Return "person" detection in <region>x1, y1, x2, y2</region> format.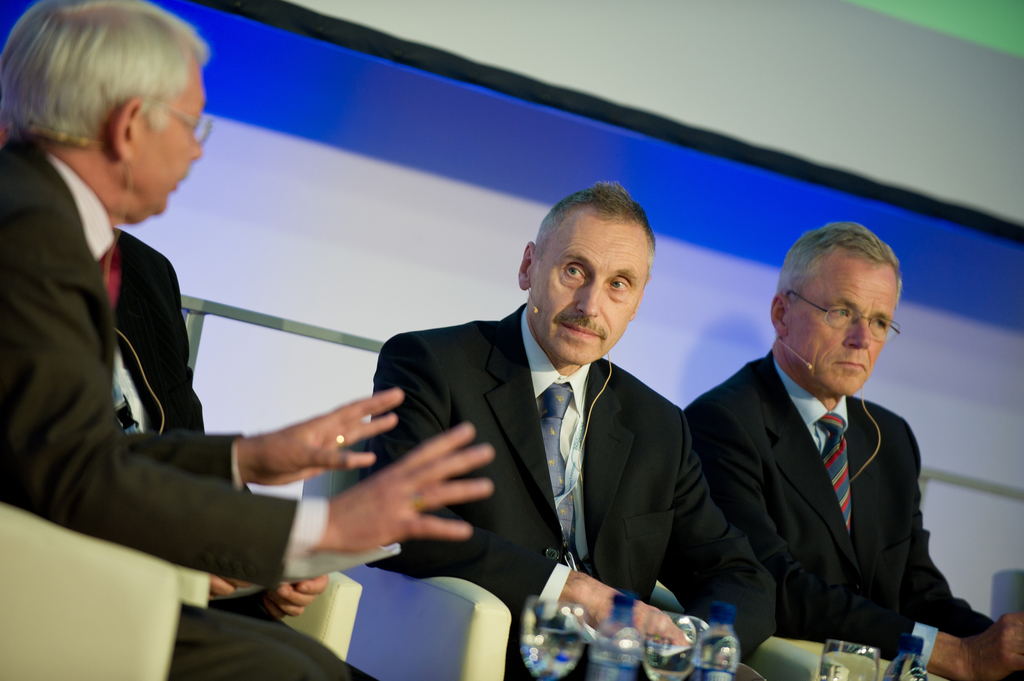
<region>675, 220, 1023, 680</region>.
